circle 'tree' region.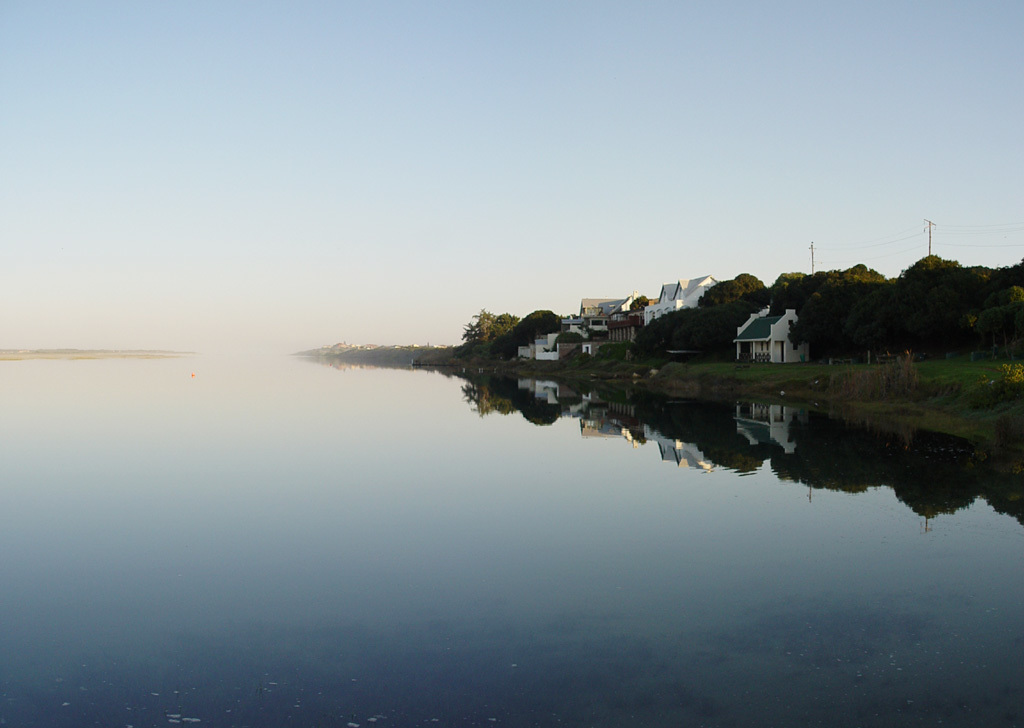
Region: 551, 329, 583, 348.
